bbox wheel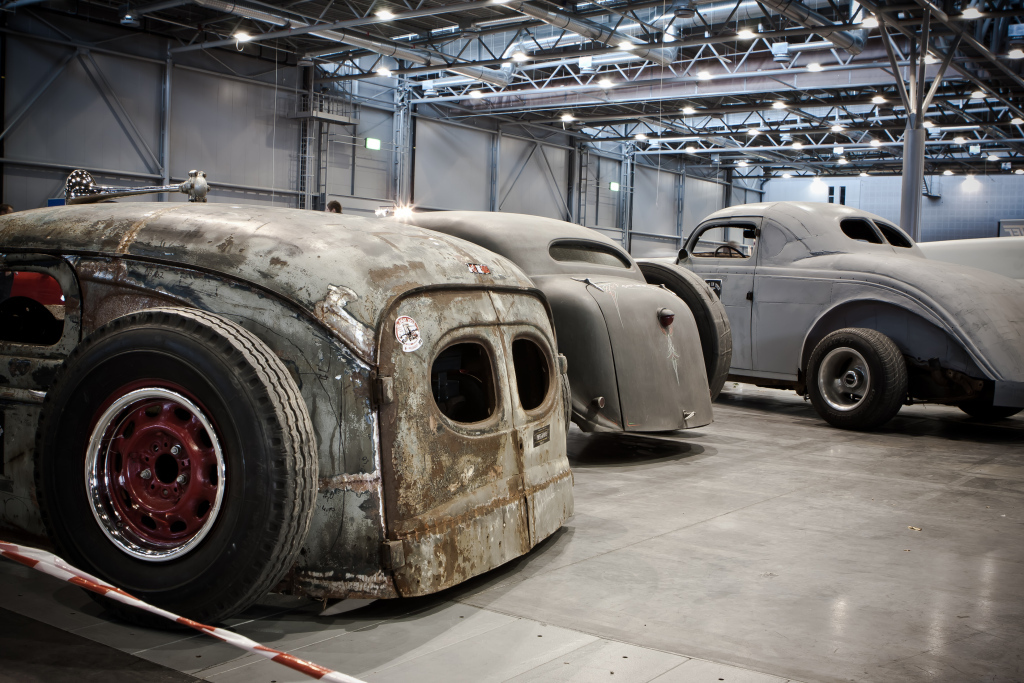
[left=31, top=310, right=334, bottom=643]
